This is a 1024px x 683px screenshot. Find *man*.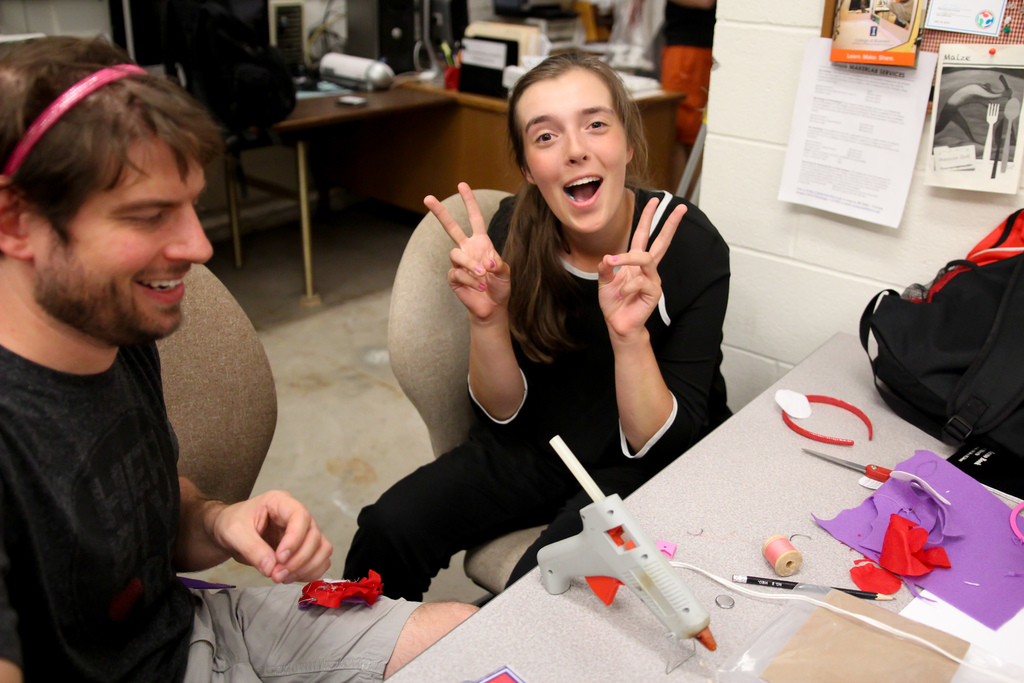
Bounding box: <box>0,55,294,666</box>.
